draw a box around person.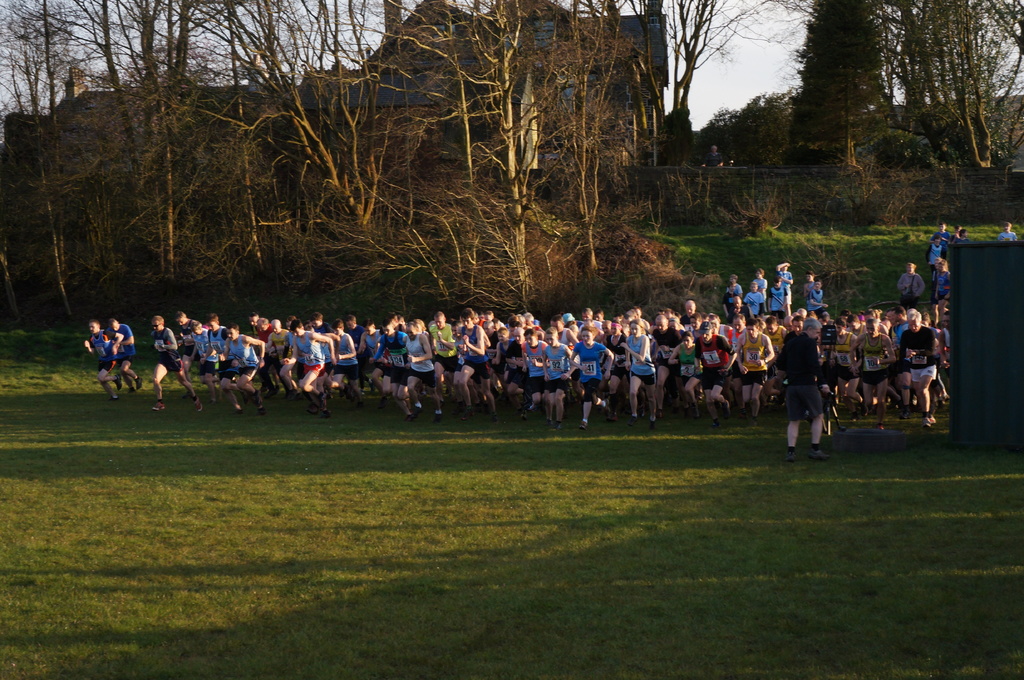
[left=486, top=303, right=580, bottom=345].
